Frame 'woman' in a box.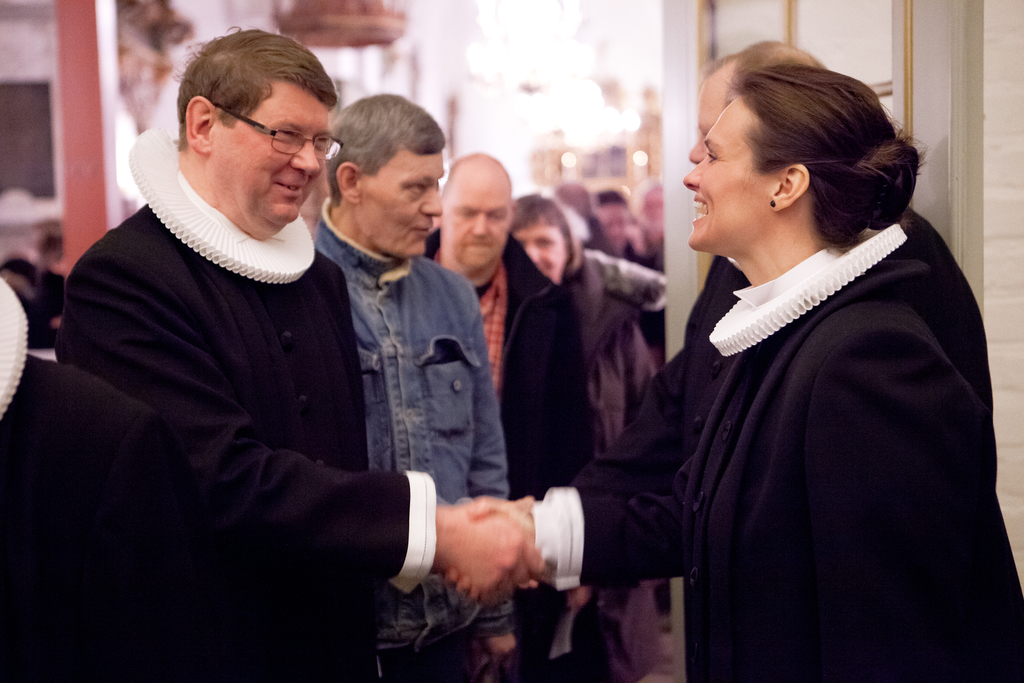
{"x1": 591, "y1": 186, "x2": 662, "y2": 366}.
